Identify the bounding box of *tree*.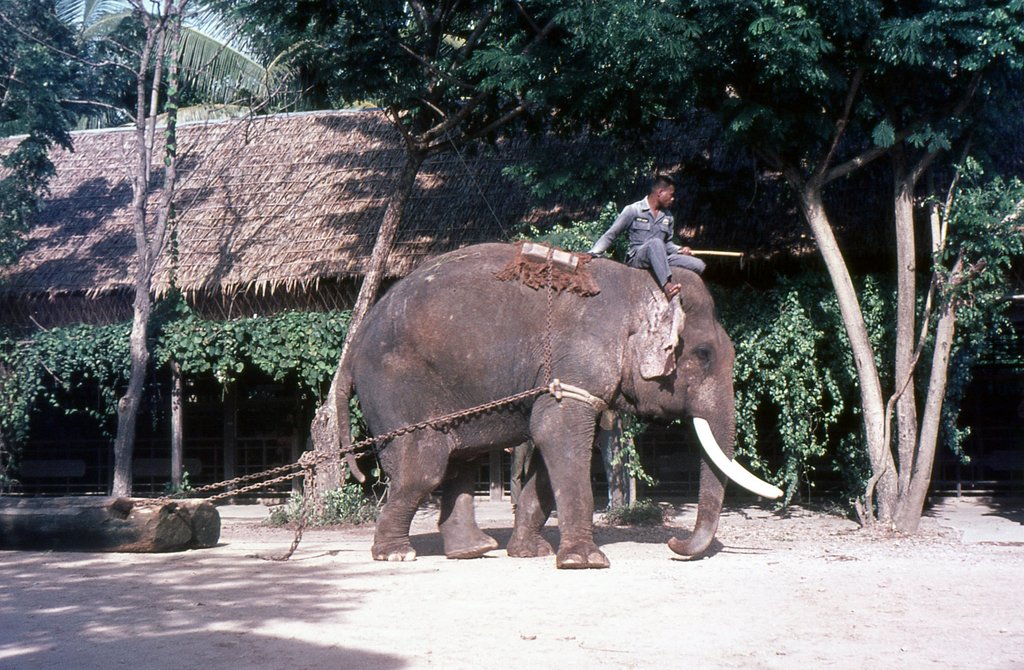
(238,0,831,520).
